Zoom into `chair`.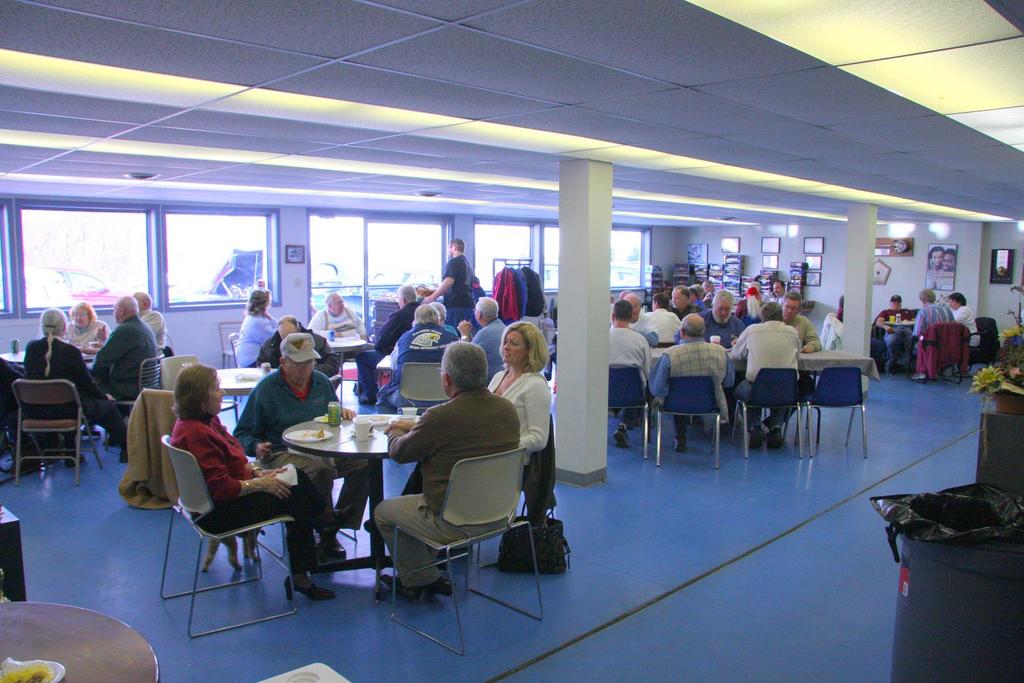
Zoom target: x1=8, y1=382, x2=99, y2=475.
